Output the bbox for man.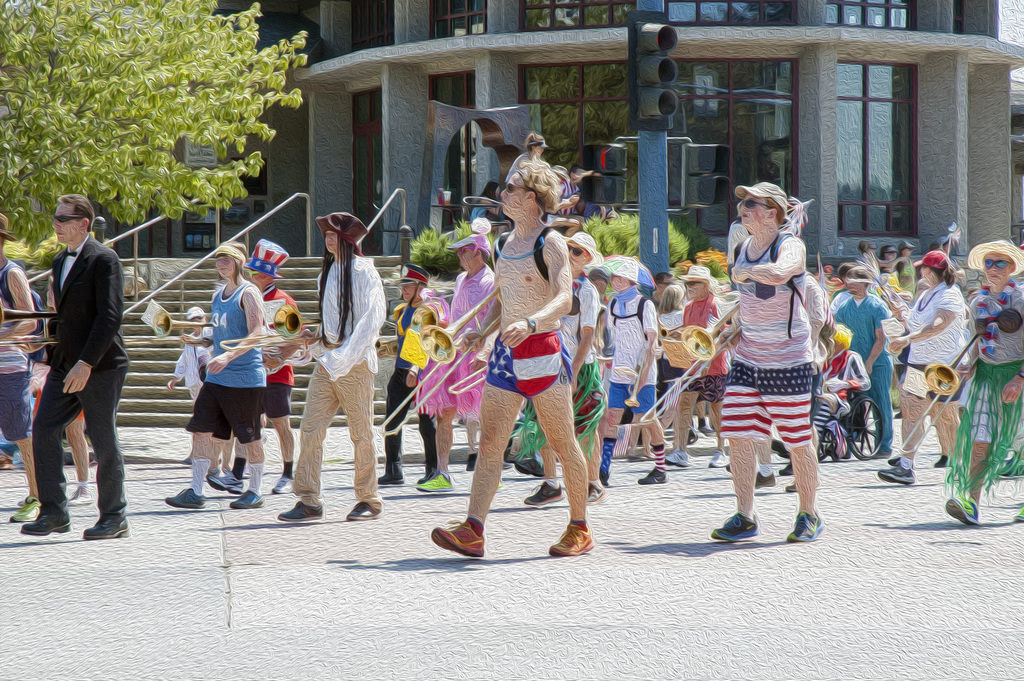
[left=0, top=217, right=44, bottom=528].
